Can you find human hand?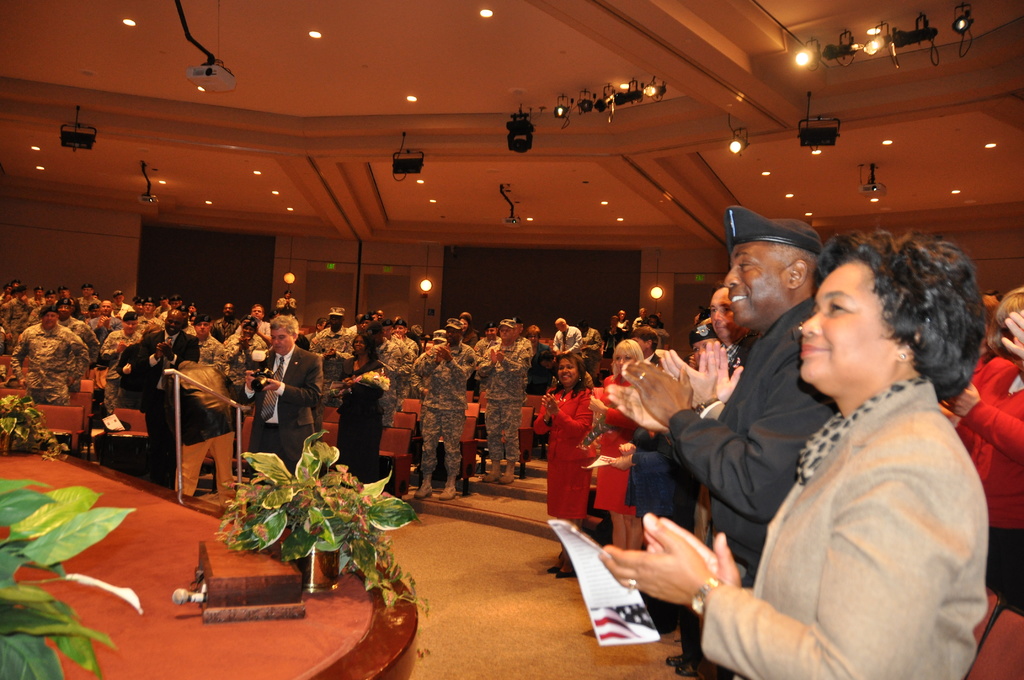
Yes, bounding box: rect(545, 393, 554, 417).
